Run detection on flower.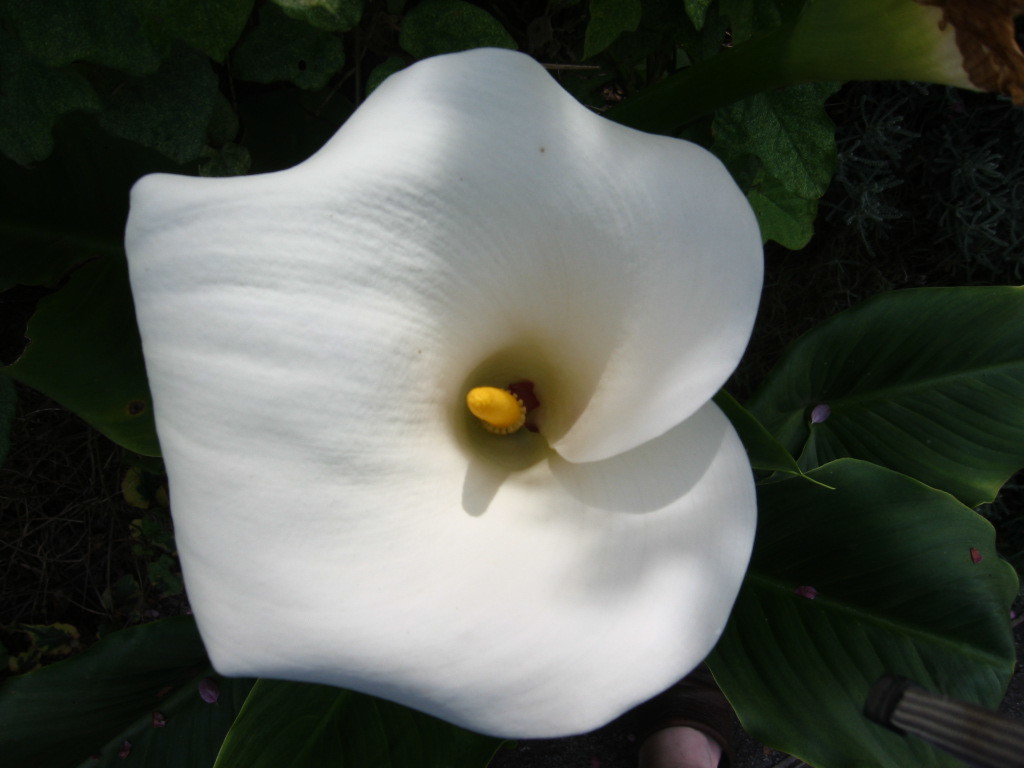
Result: Rect(85, 23, 783, 767).
